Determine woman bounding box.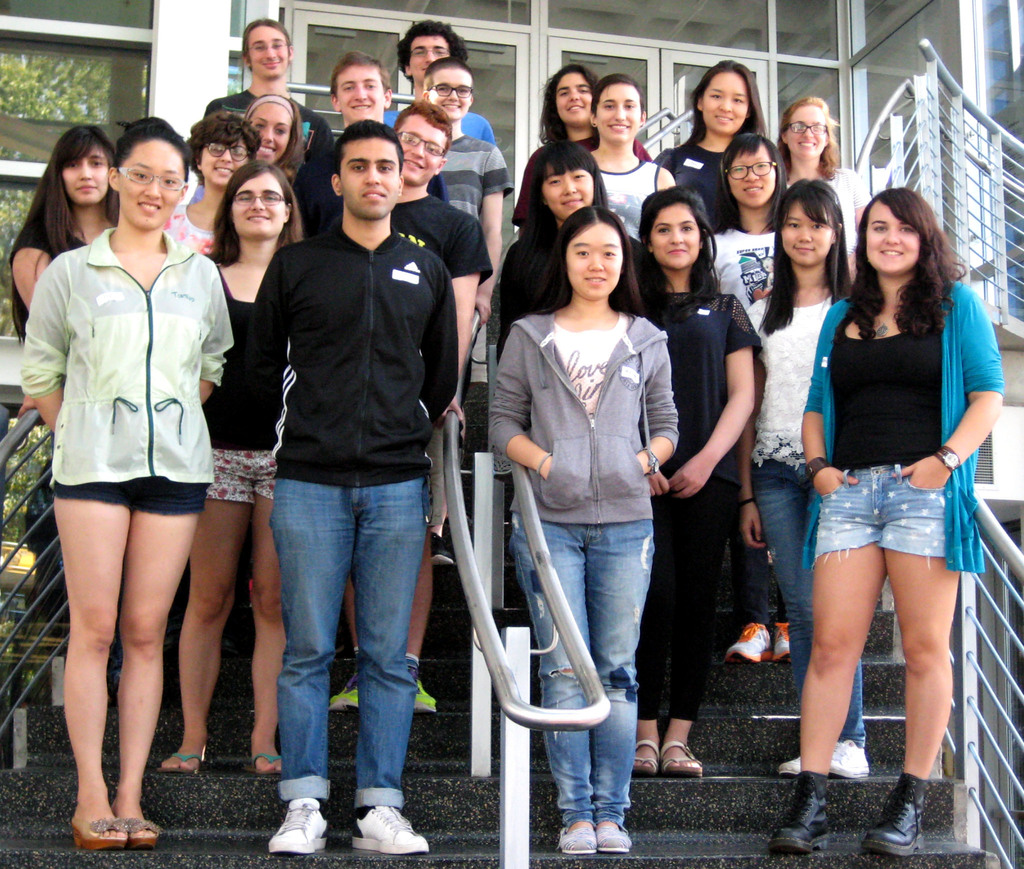
Determined: 14, 115, 232, 848.
